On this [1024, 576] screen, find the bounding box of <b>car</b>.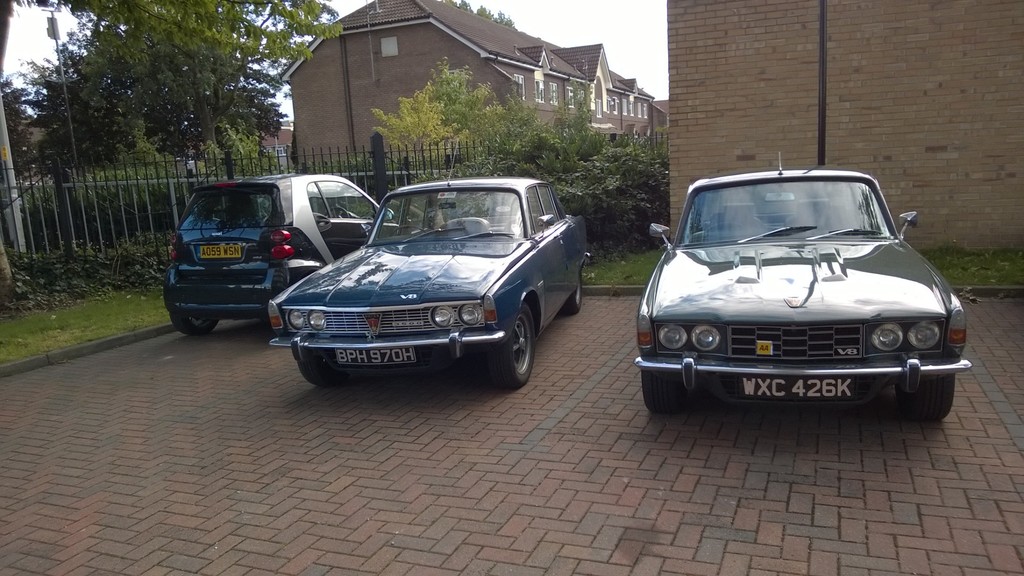
Bounding box: (left=638, top=161, right=980, bottom=410).
